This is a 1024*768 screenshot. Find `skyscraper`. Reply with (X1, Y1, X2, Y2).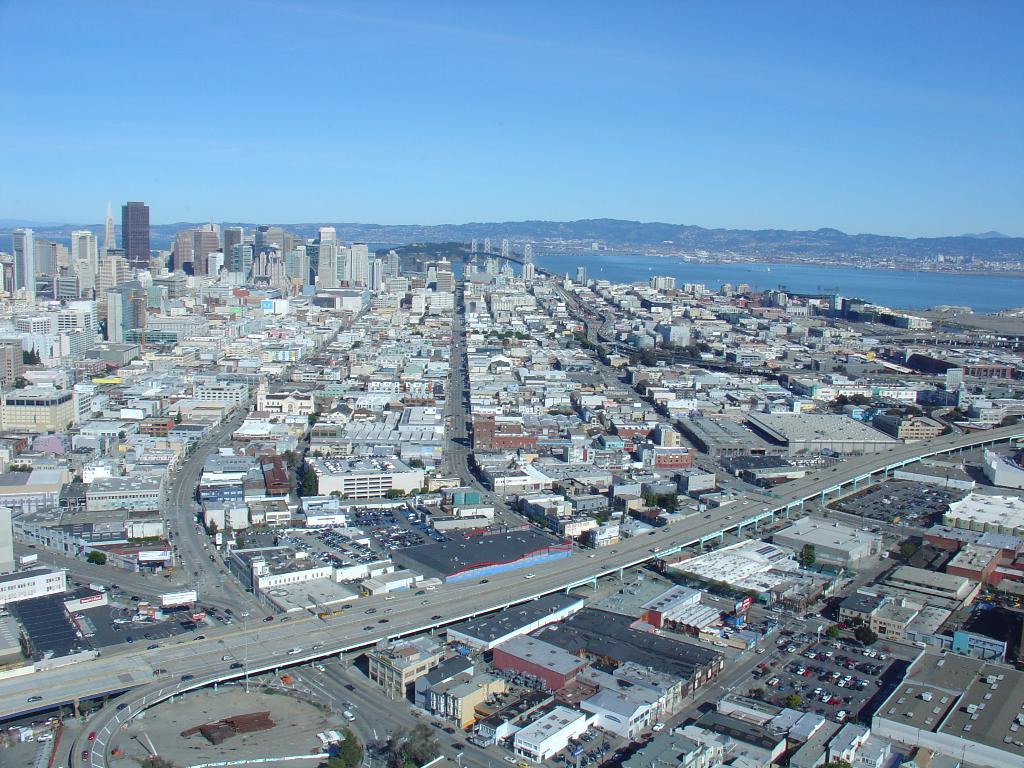
(120, 203, 148, 267).
